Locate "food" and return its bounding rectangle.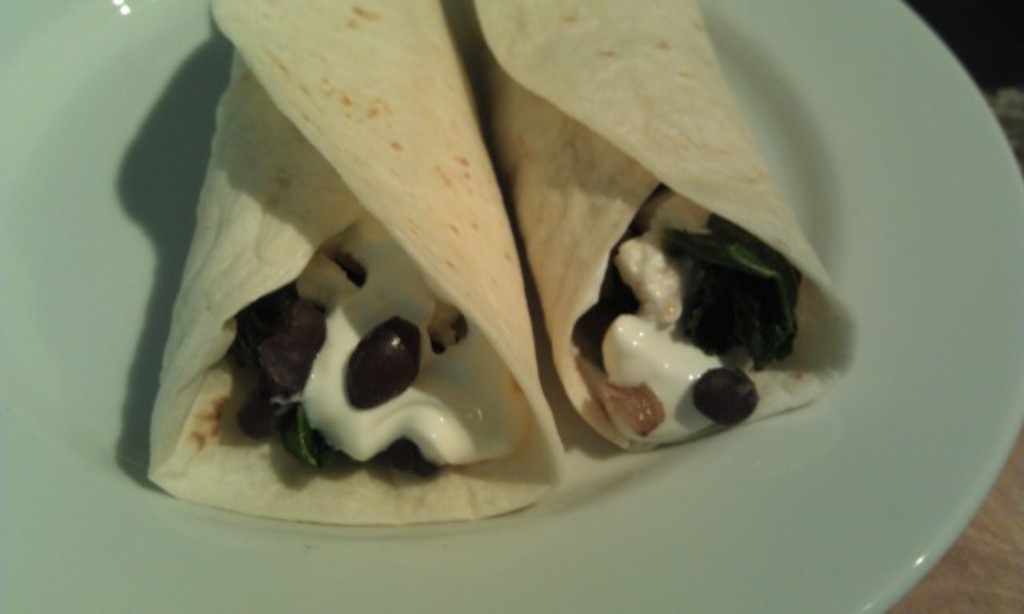
Rect(467, 0, 861, 449).
